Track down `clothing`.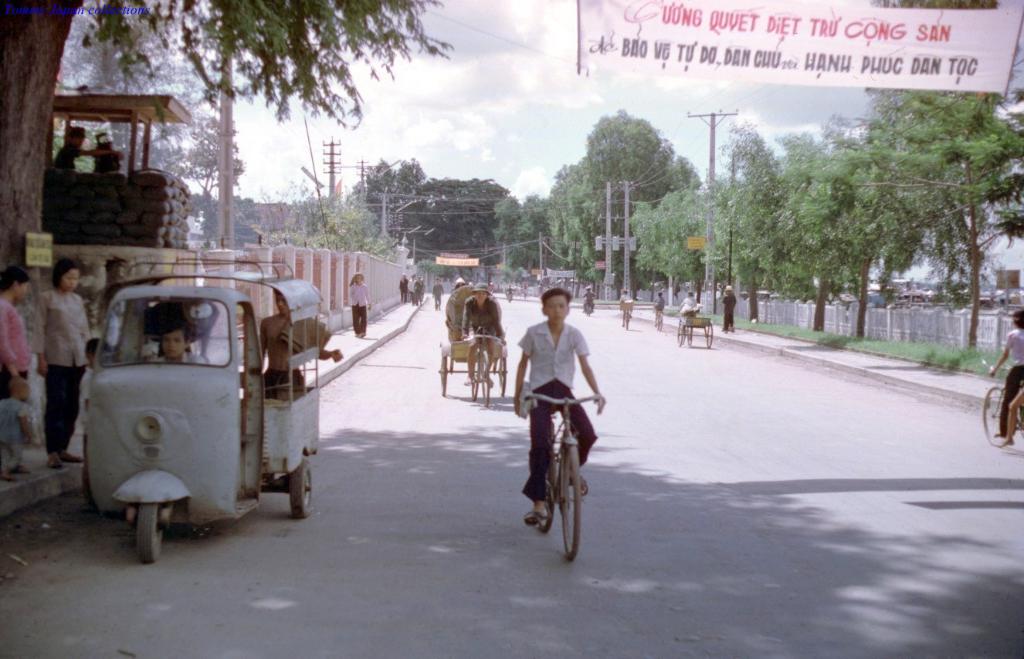
Tracked to l=15, t=252, r=89, b=428.
